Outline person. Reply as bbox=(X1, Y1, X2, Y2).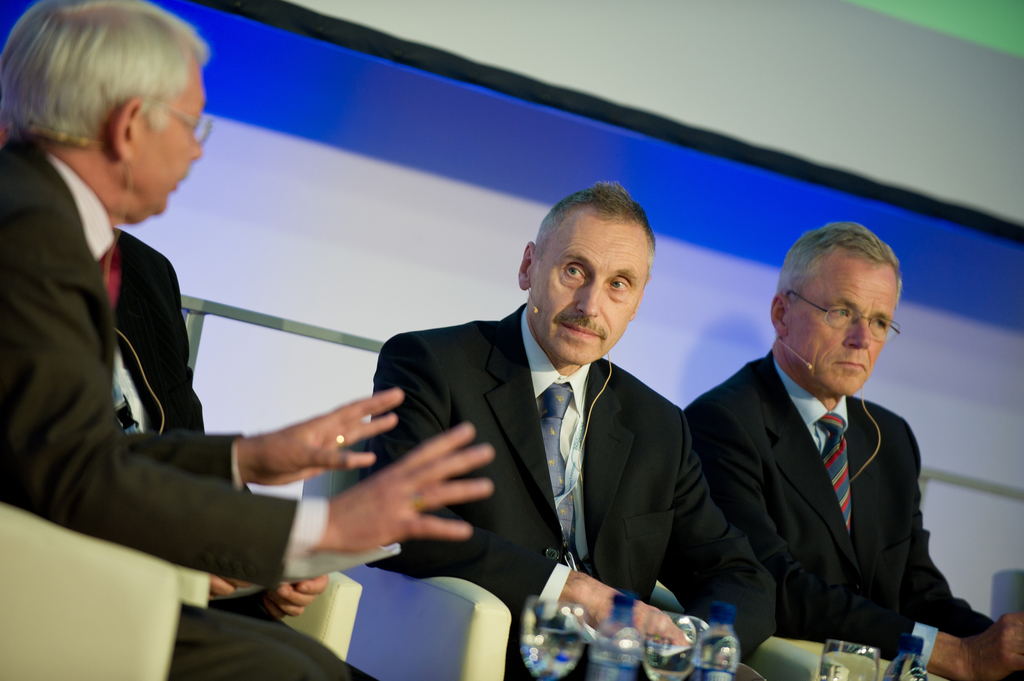
bbox=(372, 175, 772, 680).
